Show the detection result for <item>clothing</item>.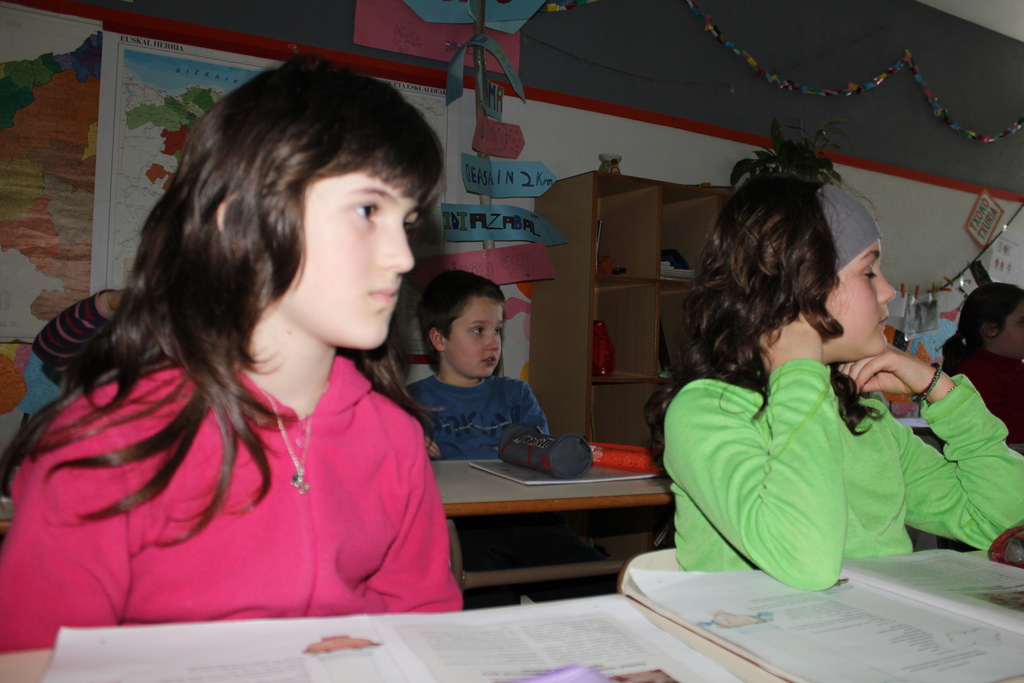
detection(394, 374, 551, 461).
